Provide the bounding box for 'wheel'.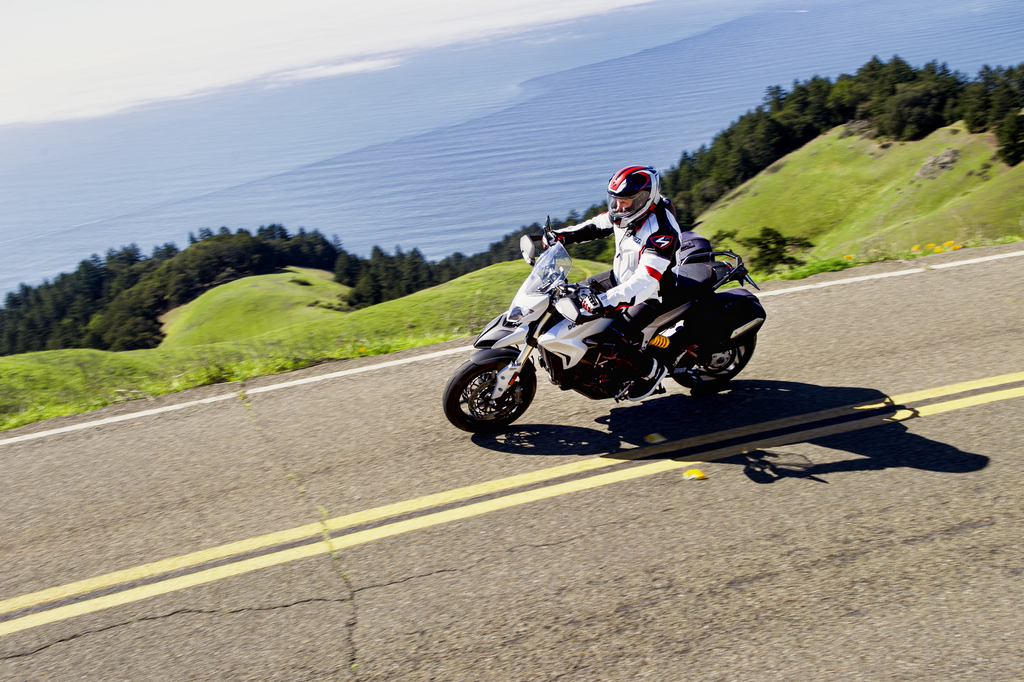
[x1=669, y1=333, x2=756, y2=388].
